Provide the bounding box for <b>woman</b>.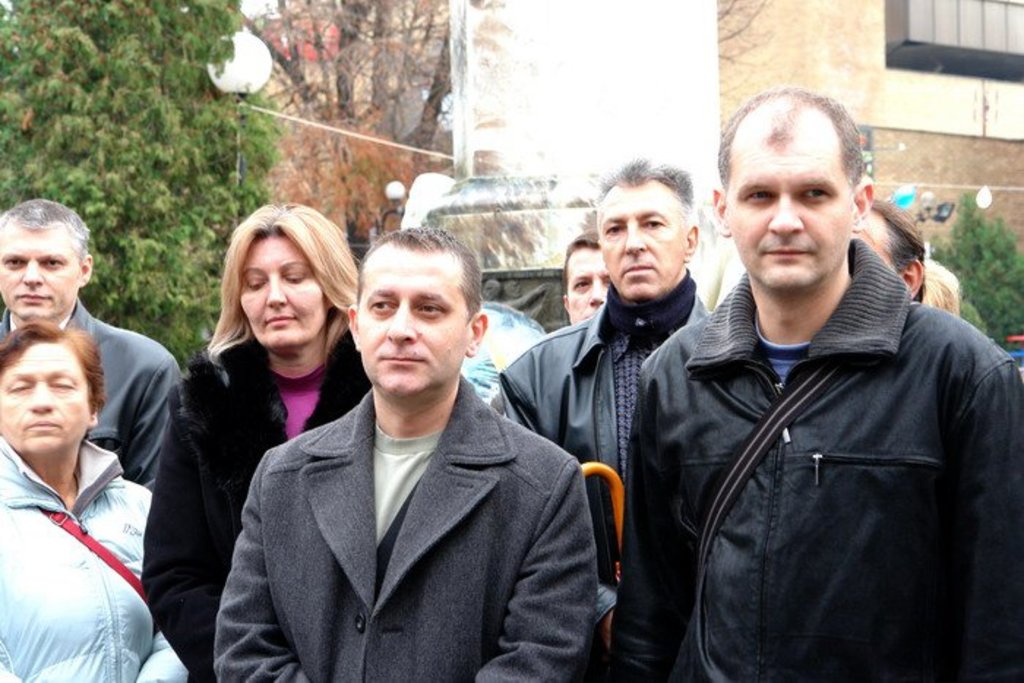
left=152, top=212, right=394, bottom=682.
